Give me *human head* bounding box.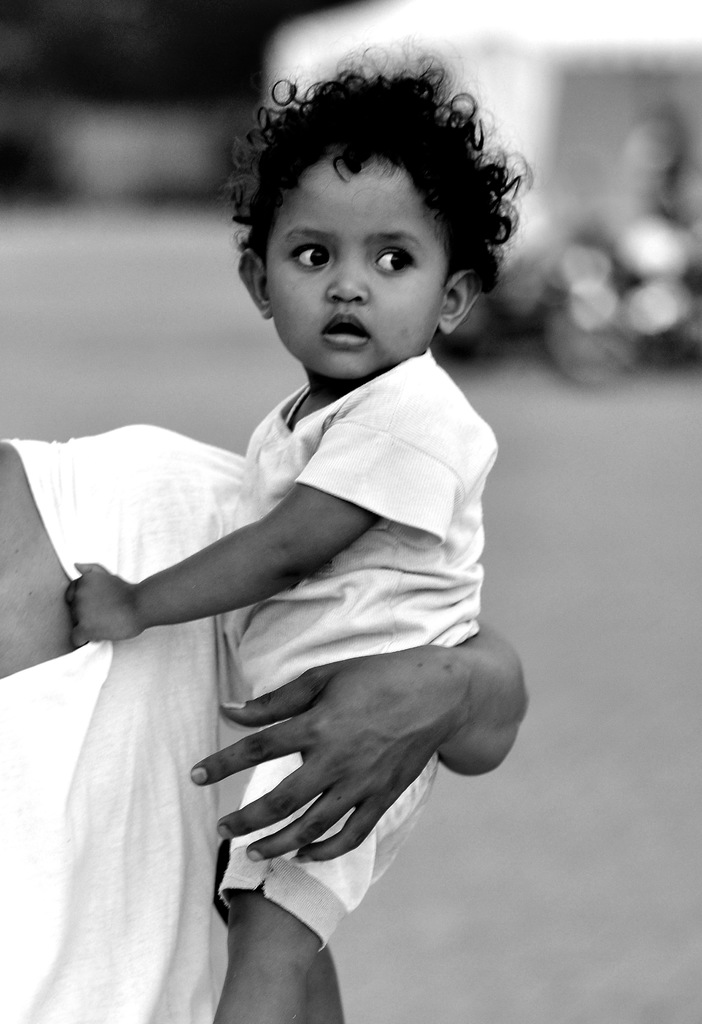
224, 52, 504, 367.
